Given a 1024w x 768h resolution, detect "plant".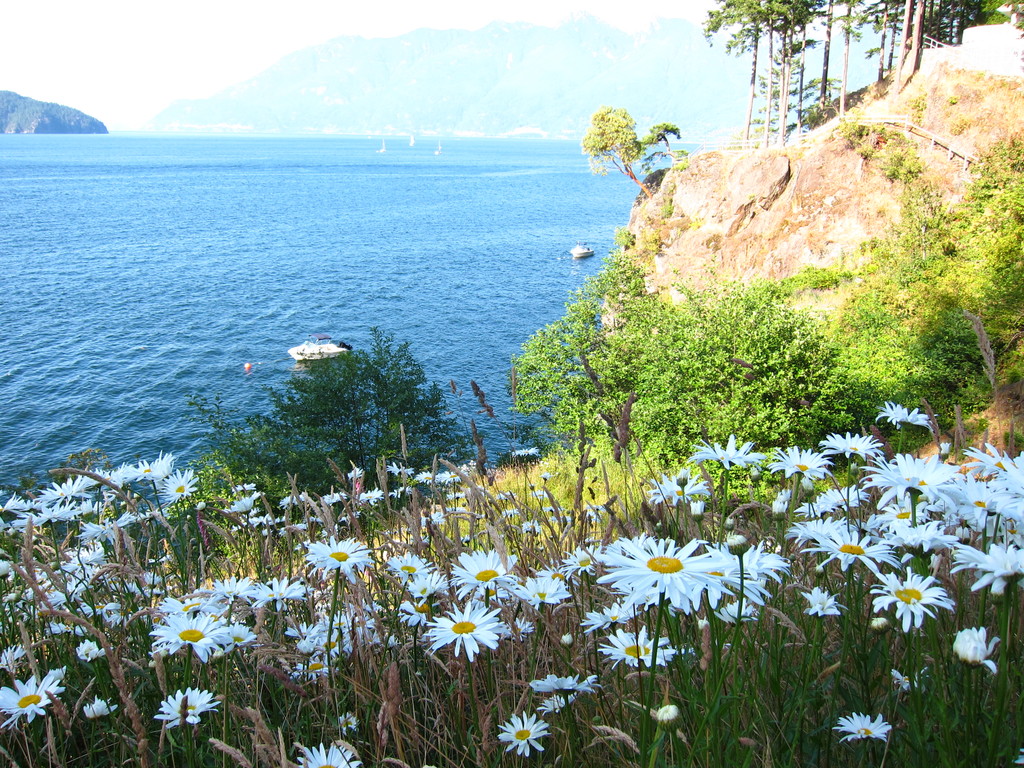
pyautogui.locateOnScreen(814, 109, 1023, 452).
